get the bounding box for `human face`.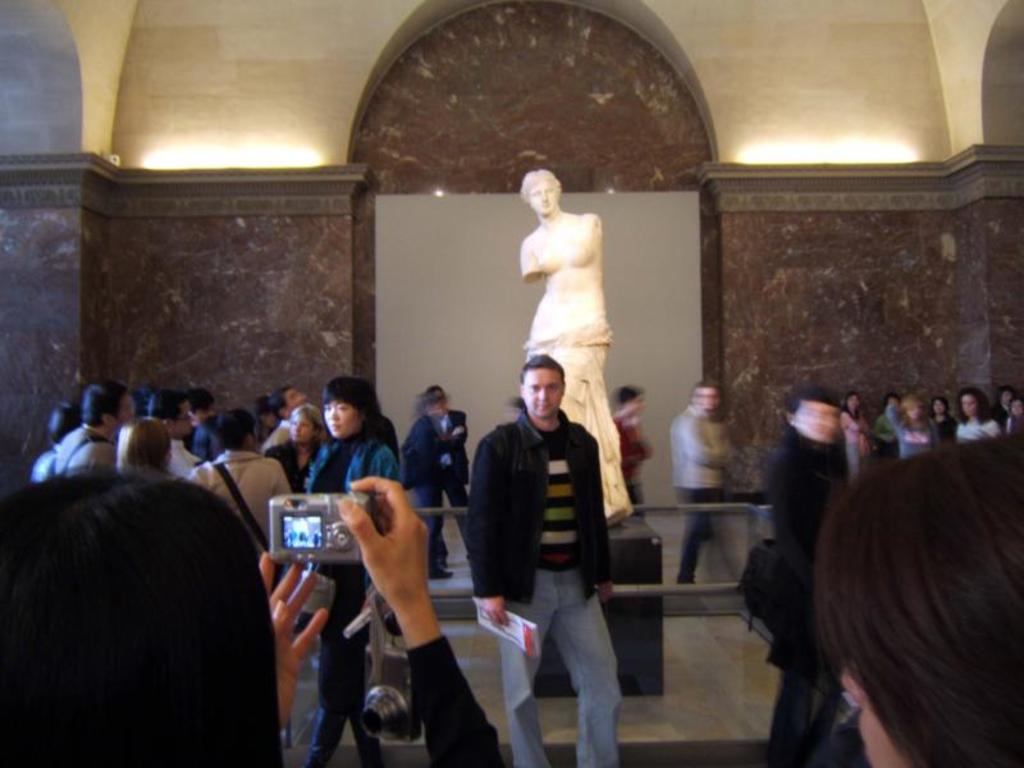
<region>293, 412, 311, 443</region>.
